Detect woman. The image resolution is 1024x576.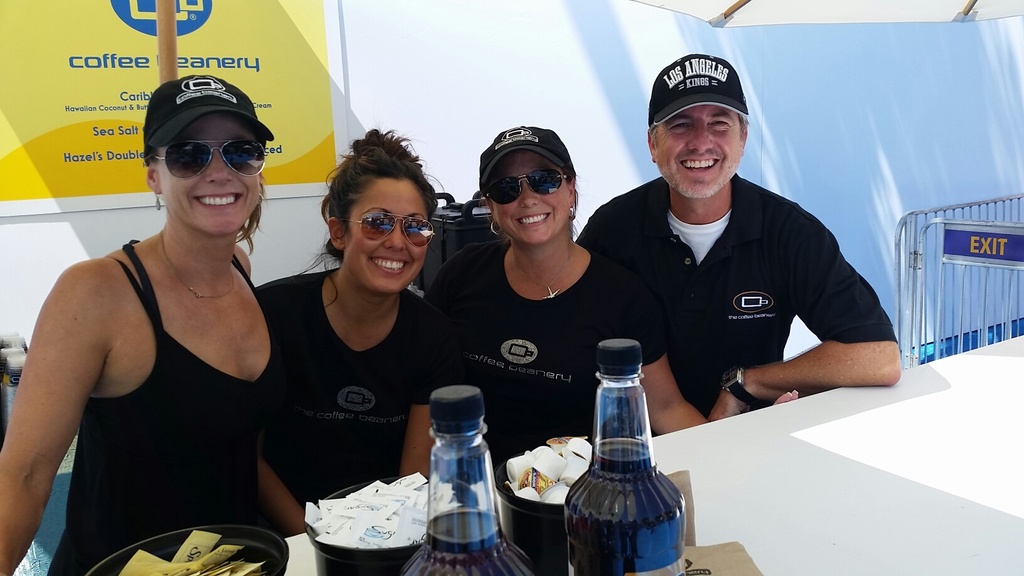
detection(20, 99, 312, 562).
